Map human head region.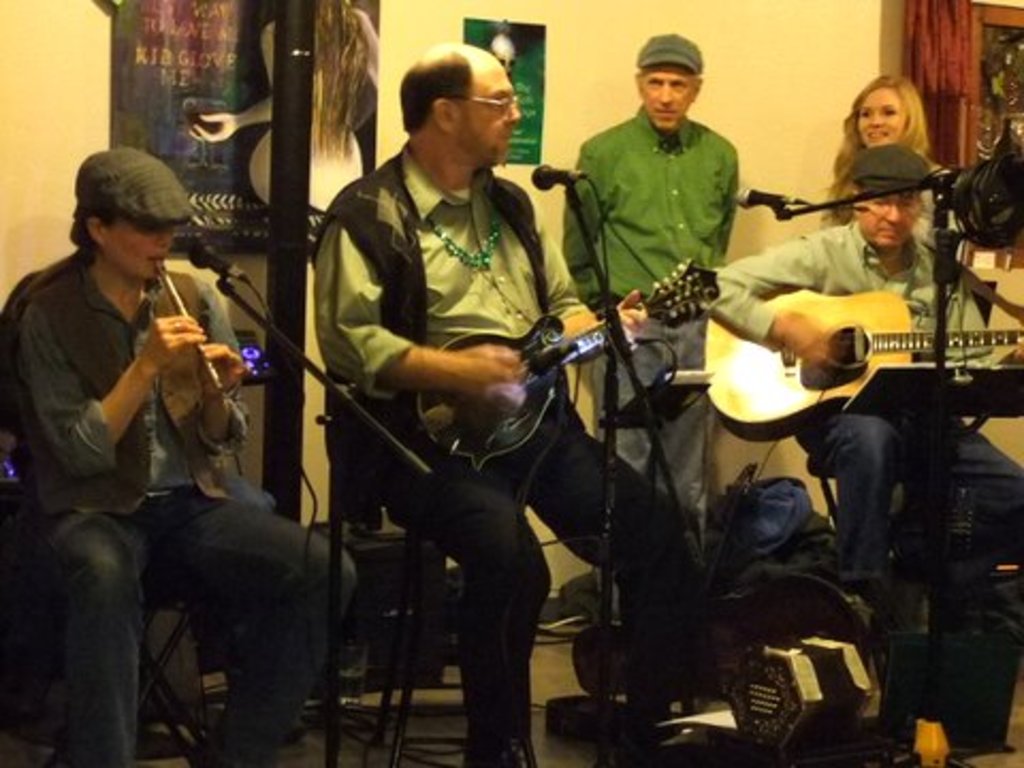
Mapped to select_region(401, 43, 521, 171).
